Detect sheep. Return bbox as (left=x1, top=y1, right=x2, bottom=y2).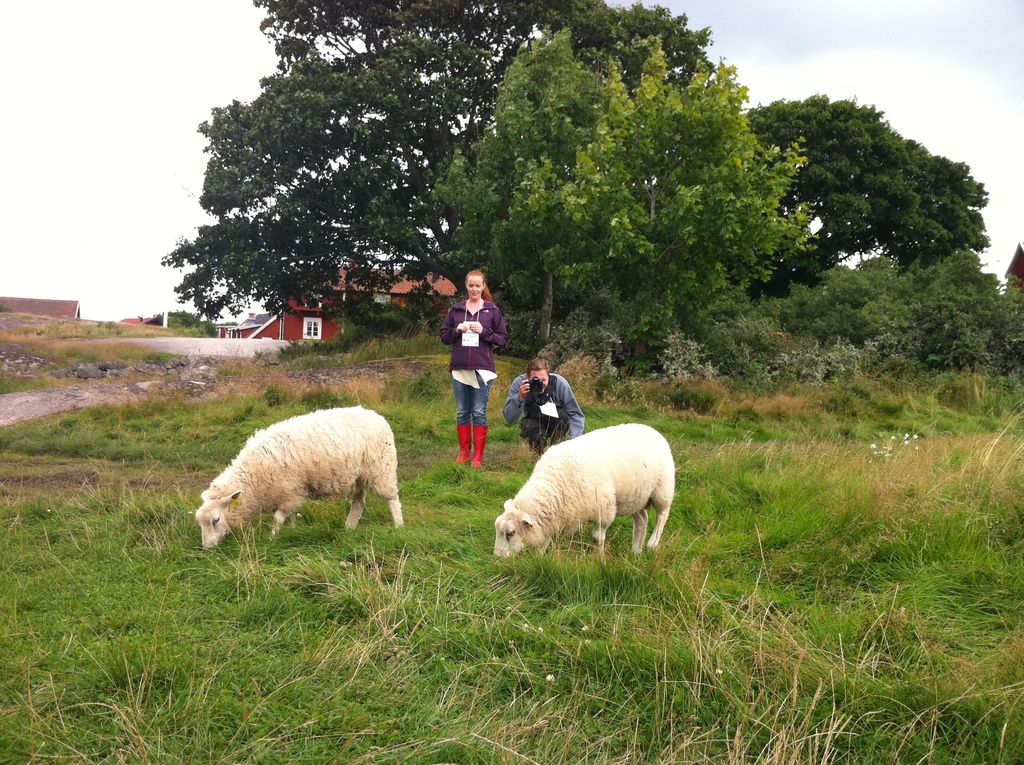
(left=196, top=405, right=402, bottom=551).
